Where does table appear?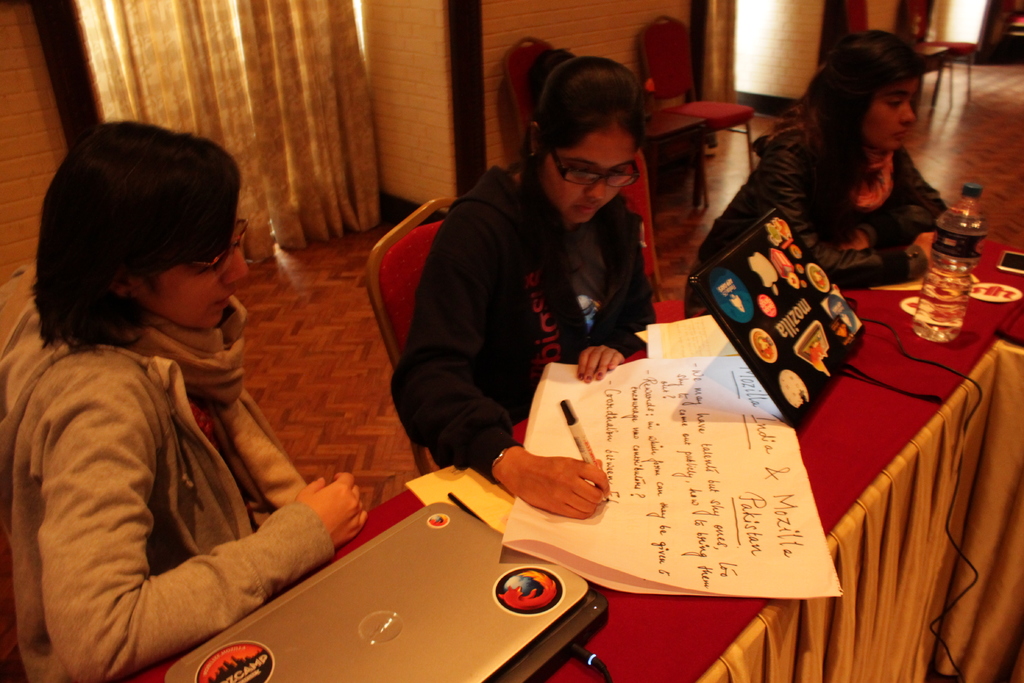
Appears at pyautogui.locateOnScreen(59, 251, 922, 682).
